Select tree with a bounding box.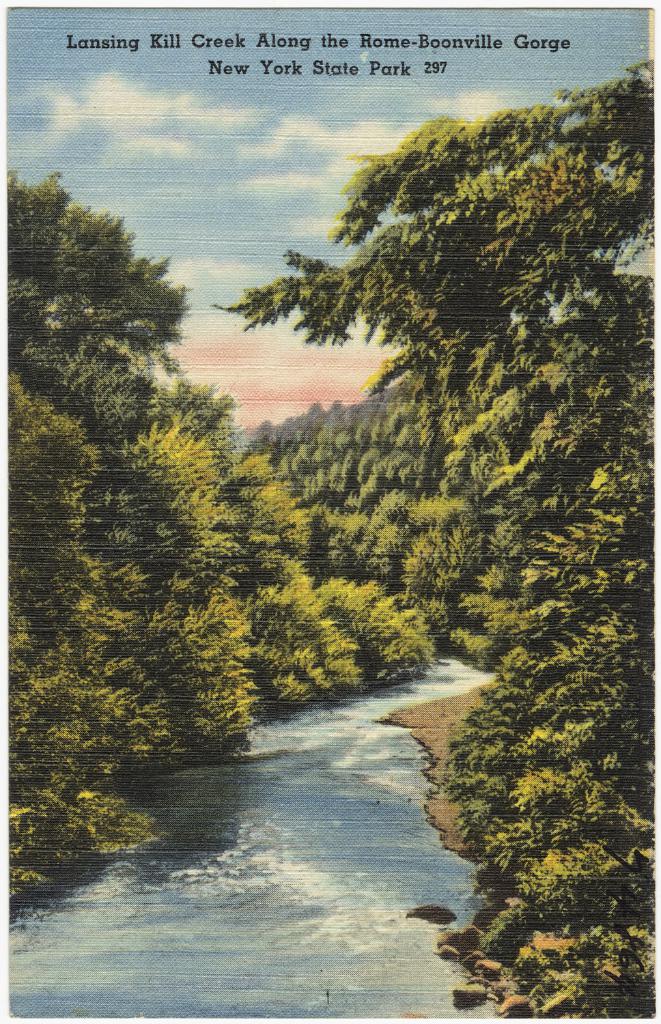
region(419, 417, 660, 1023).
